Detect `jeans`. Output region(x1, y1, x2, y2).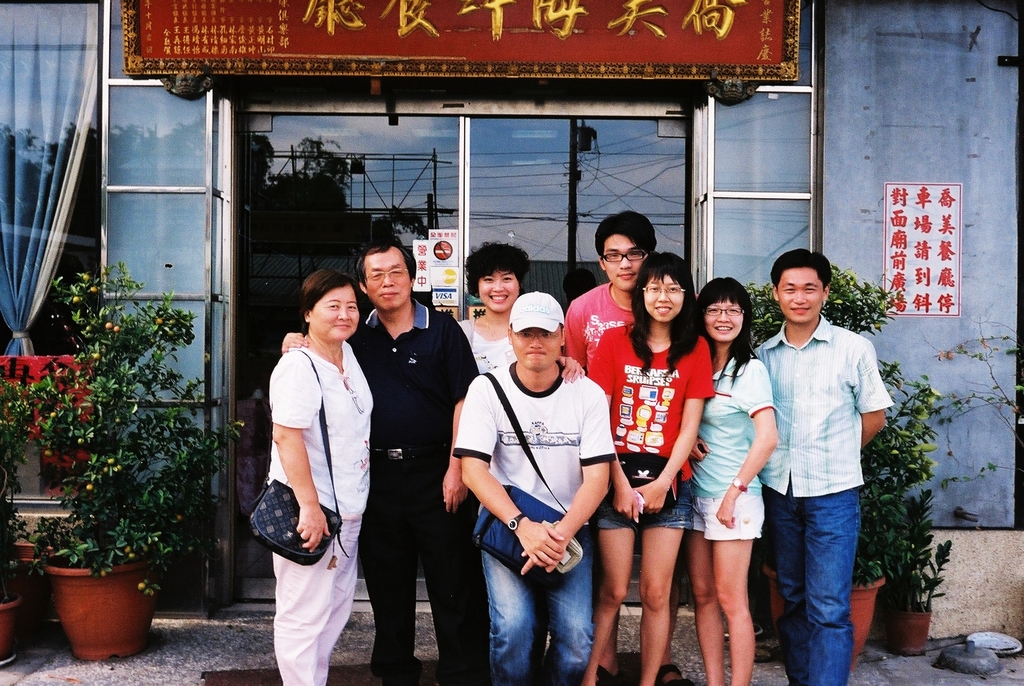
region(478, 532, 598, 685).
